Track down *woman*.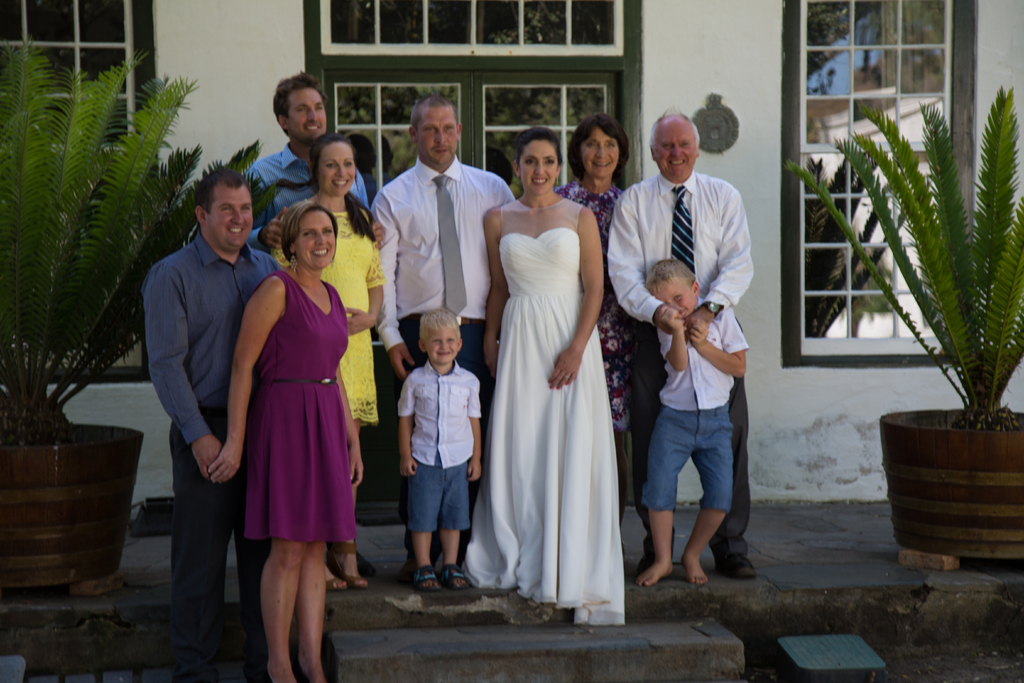
Tracked to crop(209, 197, 360, 682).
